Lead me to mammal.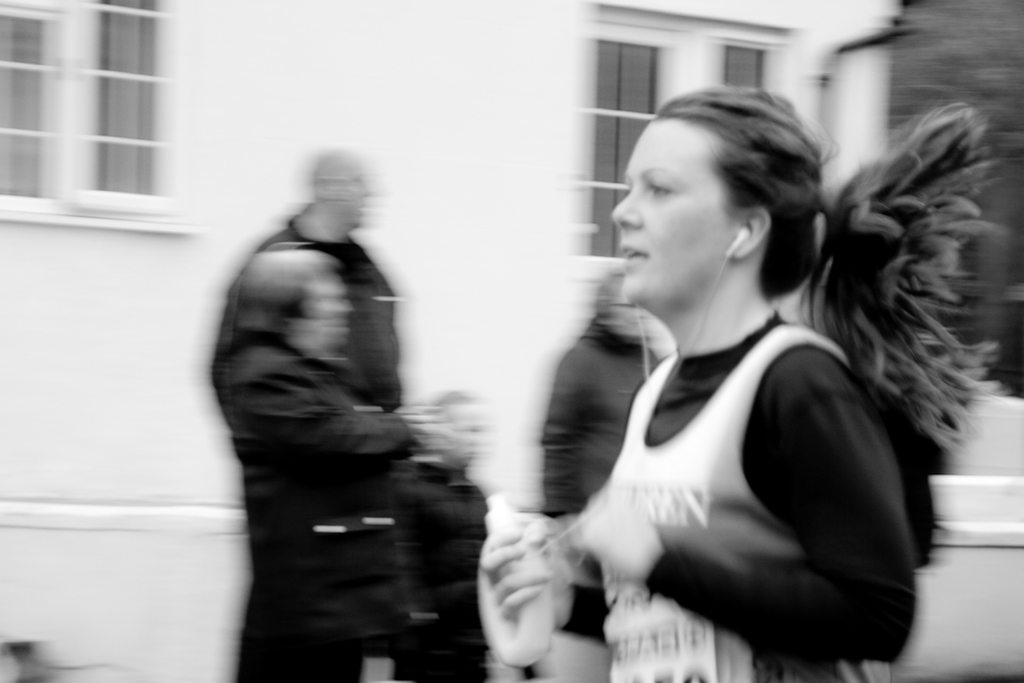
Lead to <box>471,107,975,676</box>.
